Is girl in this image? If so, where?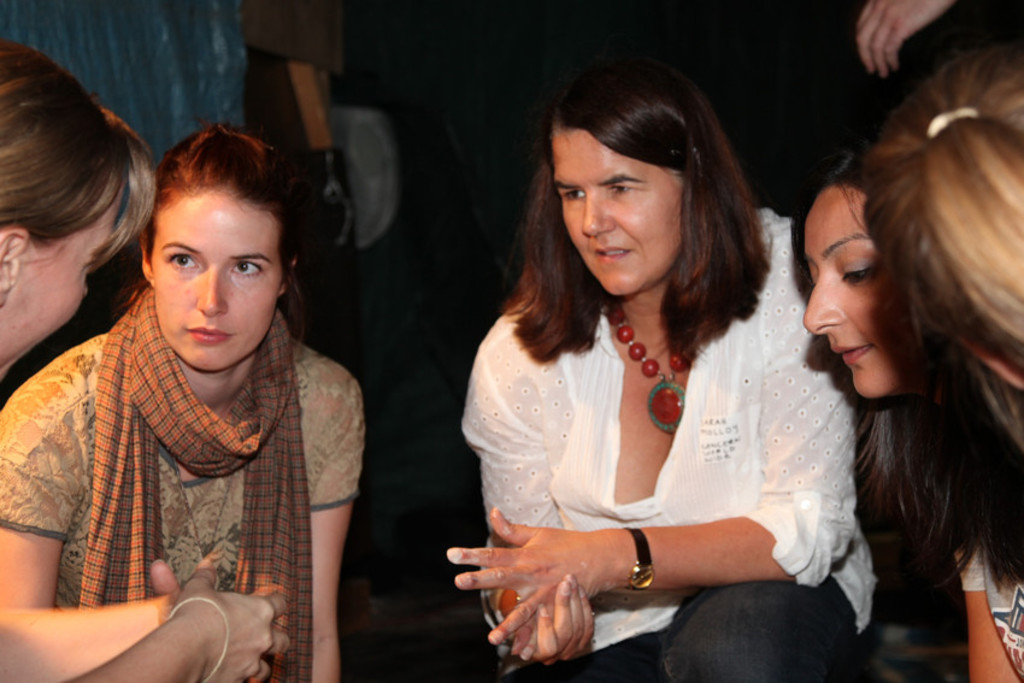
Yes, at bbox=(0, 42, 287, 682).
